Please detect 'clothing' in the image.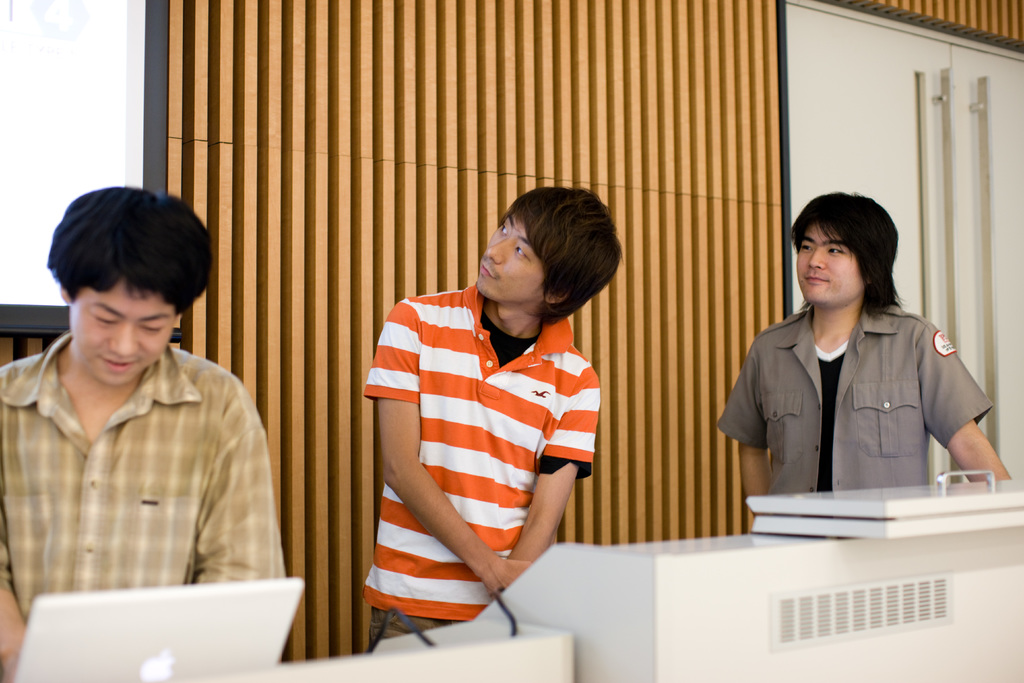
bbox=(5, 302, 278, 633).
